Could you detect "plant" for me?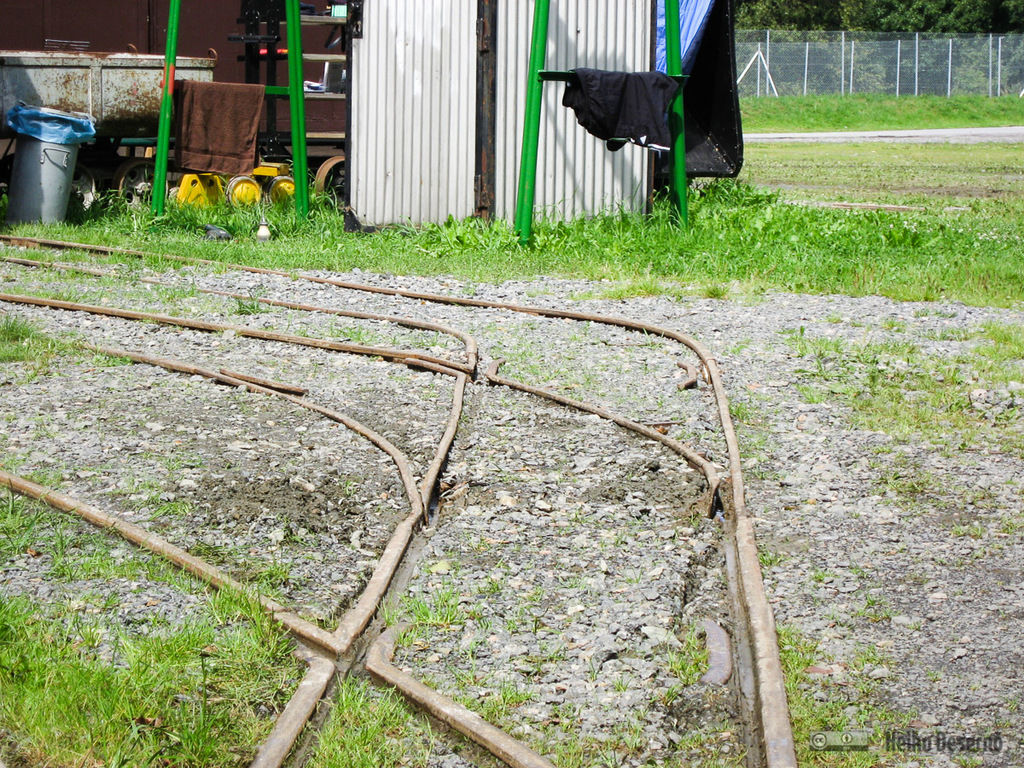
Detection result: l=387, t=370, r=410, b=383.
